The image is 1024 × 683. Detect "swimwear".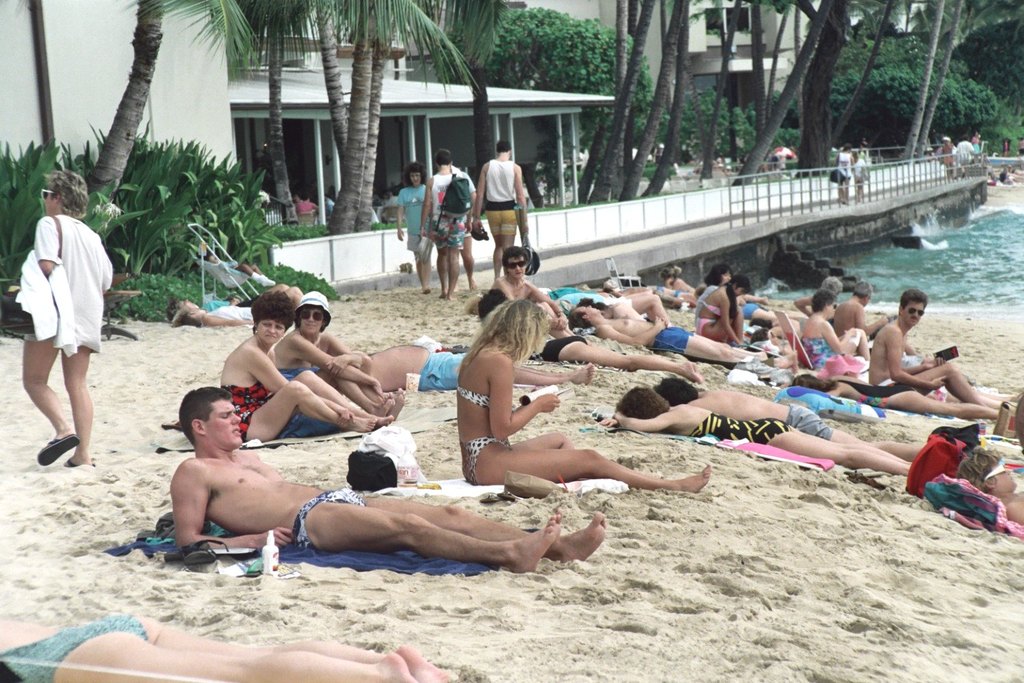
Detection: locate(455, 378, 489, 407).
